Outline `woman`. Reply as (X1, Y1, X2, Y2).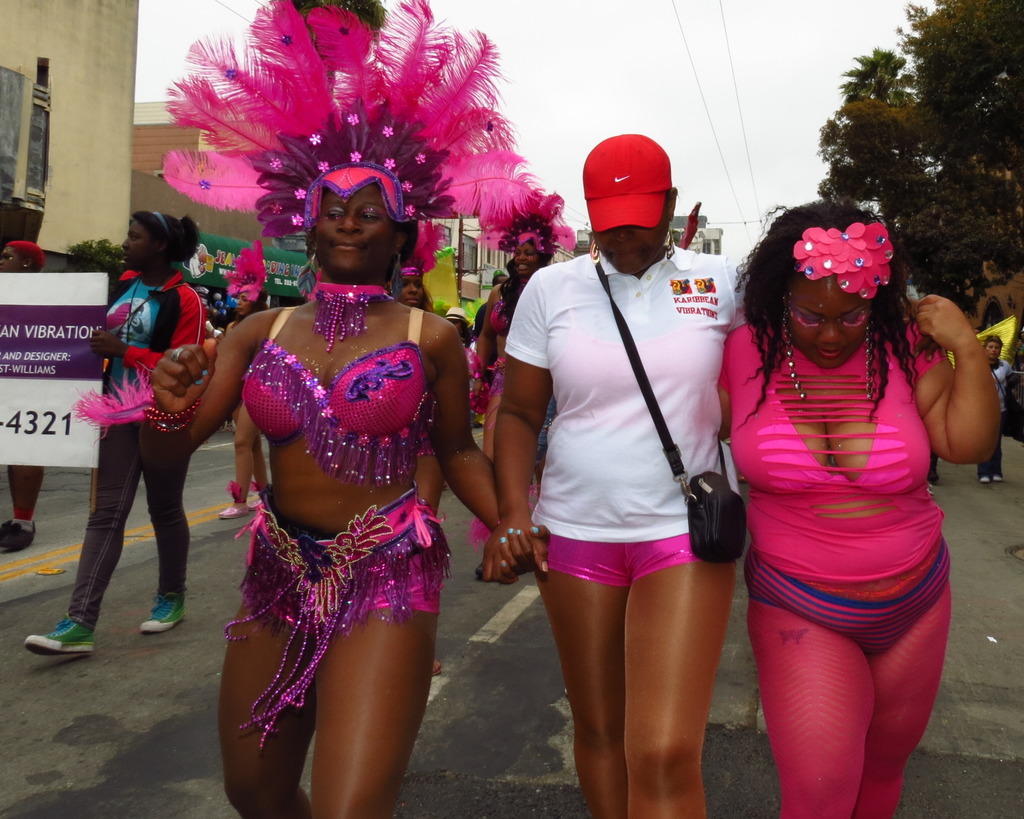
(710, 201, 995, 818).
